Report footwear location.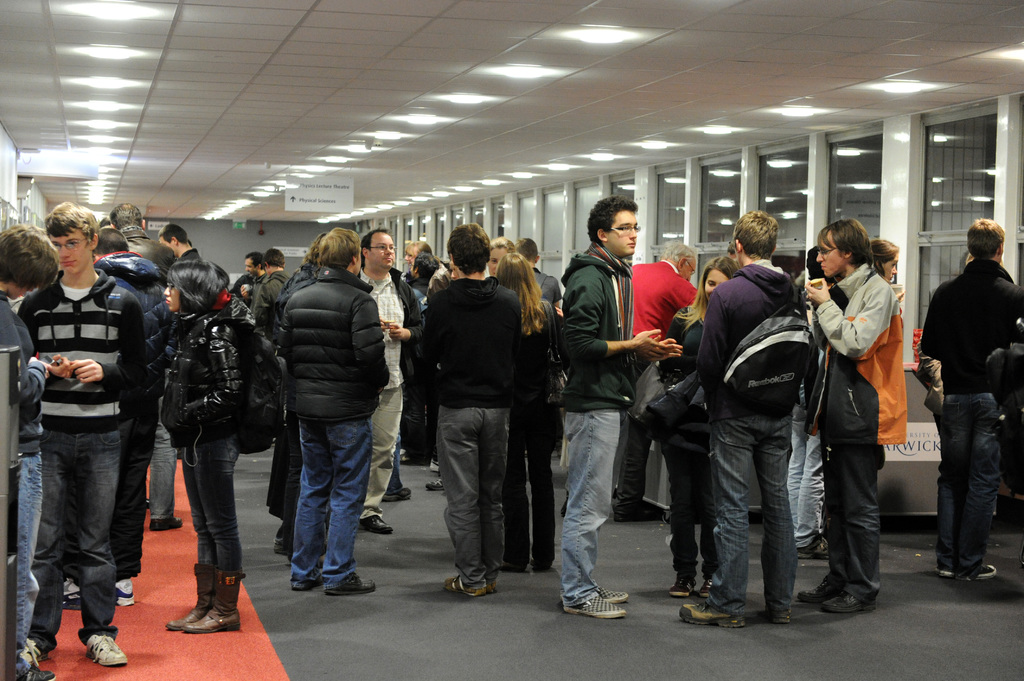
Report: box(762, 604, 790, 625).
